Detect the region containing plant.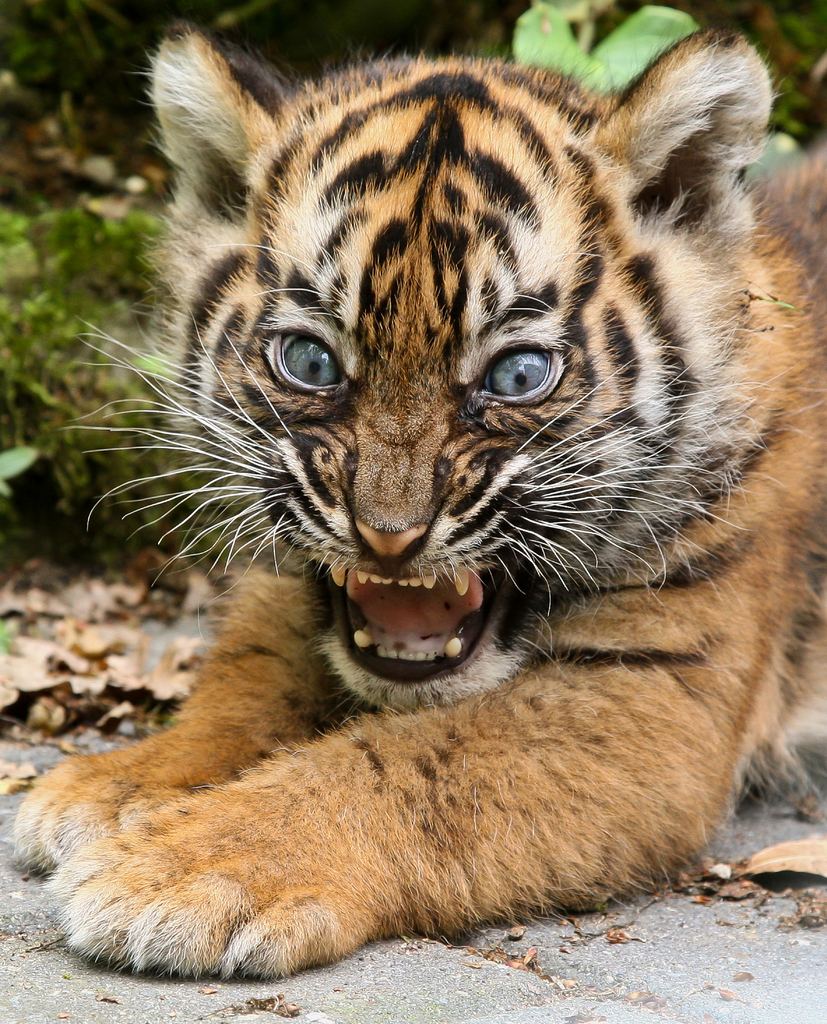
(x1=747, y1=116, x2=814, y2=188).
